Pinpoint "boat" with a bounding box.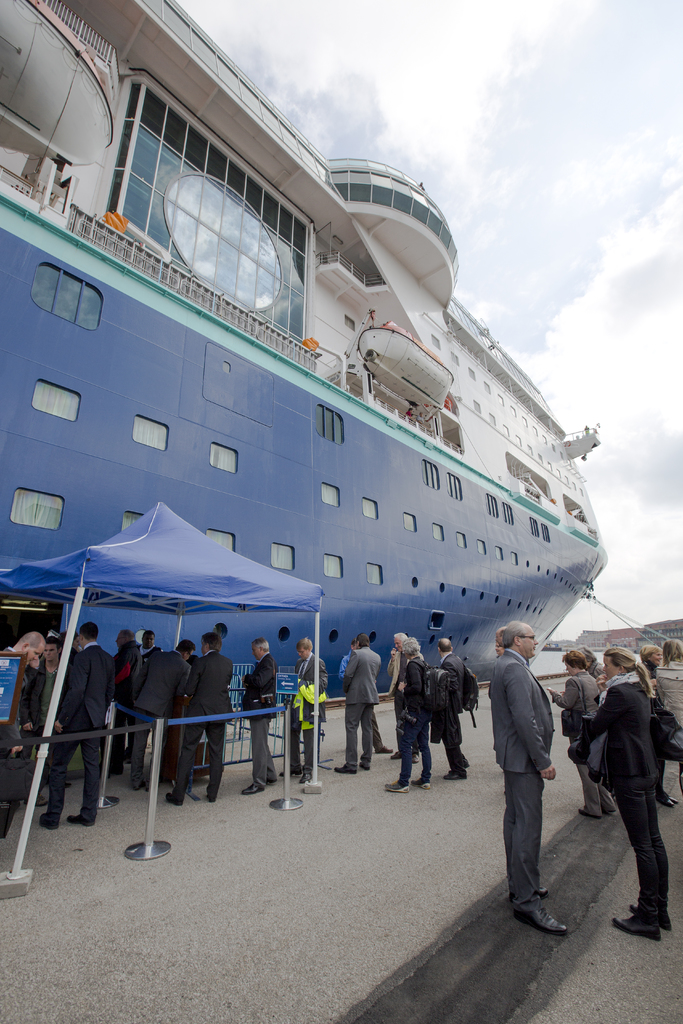
bbox=[0, 0, 682, 792].
